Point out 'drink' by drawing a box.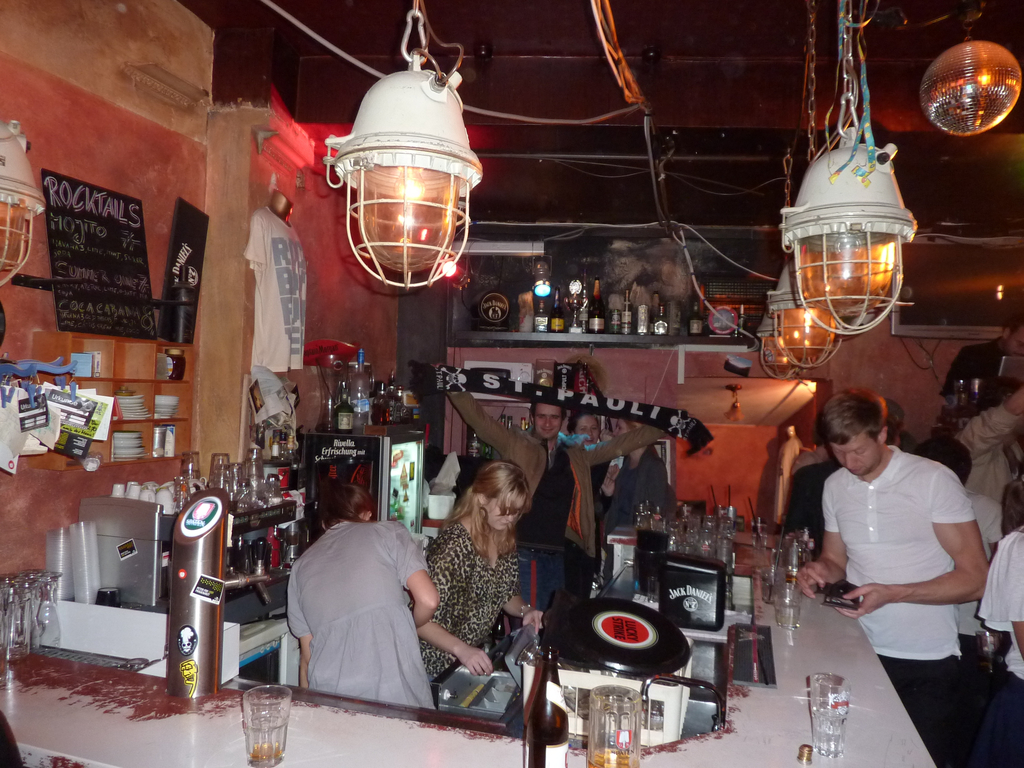
620 288 633 333.
